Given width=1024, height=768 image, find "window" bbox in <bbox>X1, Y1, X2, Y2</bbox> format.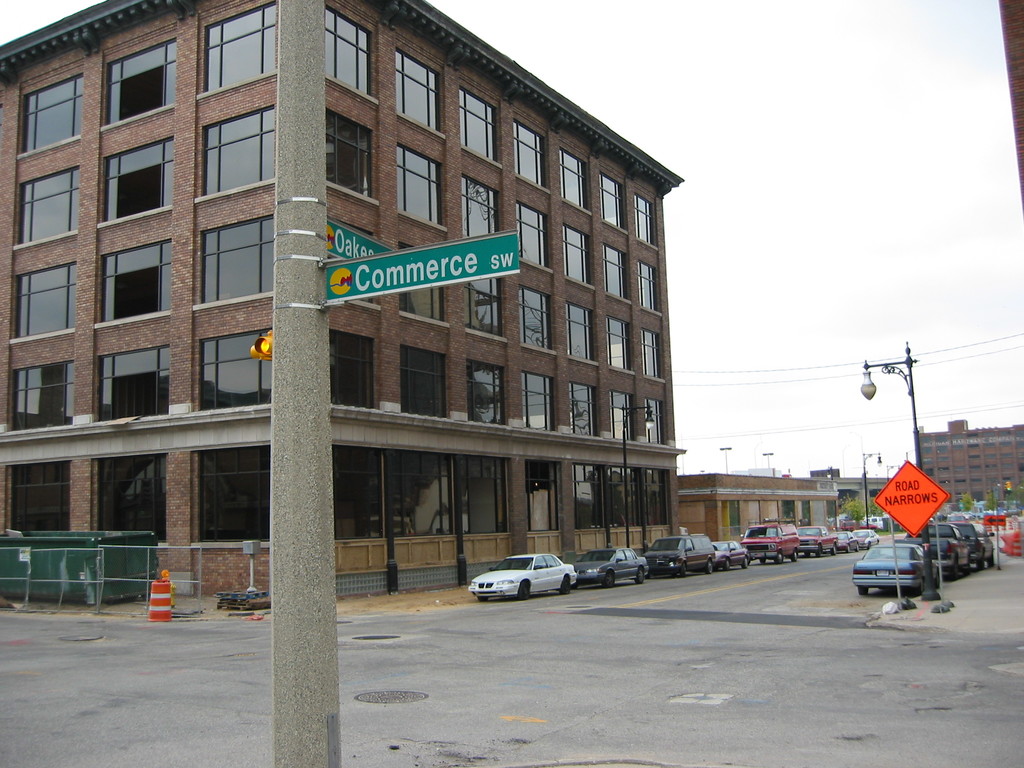
<bbox>608, 316, 632, 369</bbox>.
